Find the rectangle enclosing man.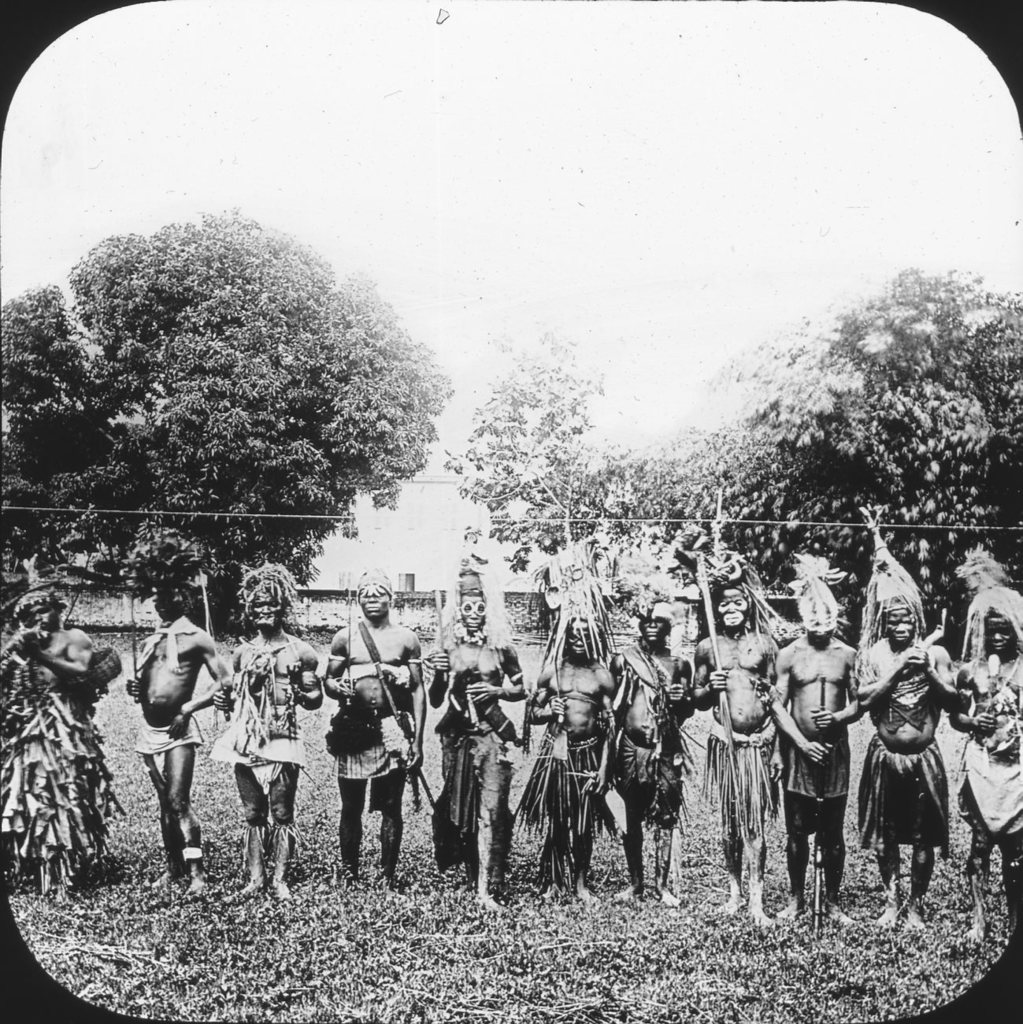
(x1=690, y1=545, x2=781, y2=922).
